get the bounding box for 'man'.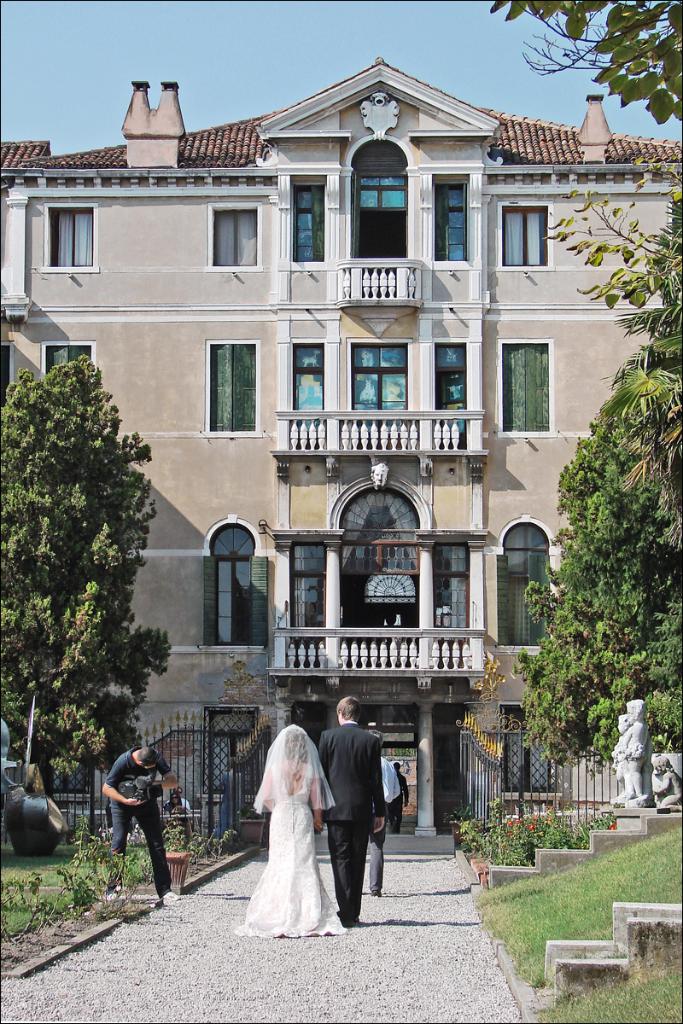
pyautogui.locateOnScreen(369, 730, 400, 894).
